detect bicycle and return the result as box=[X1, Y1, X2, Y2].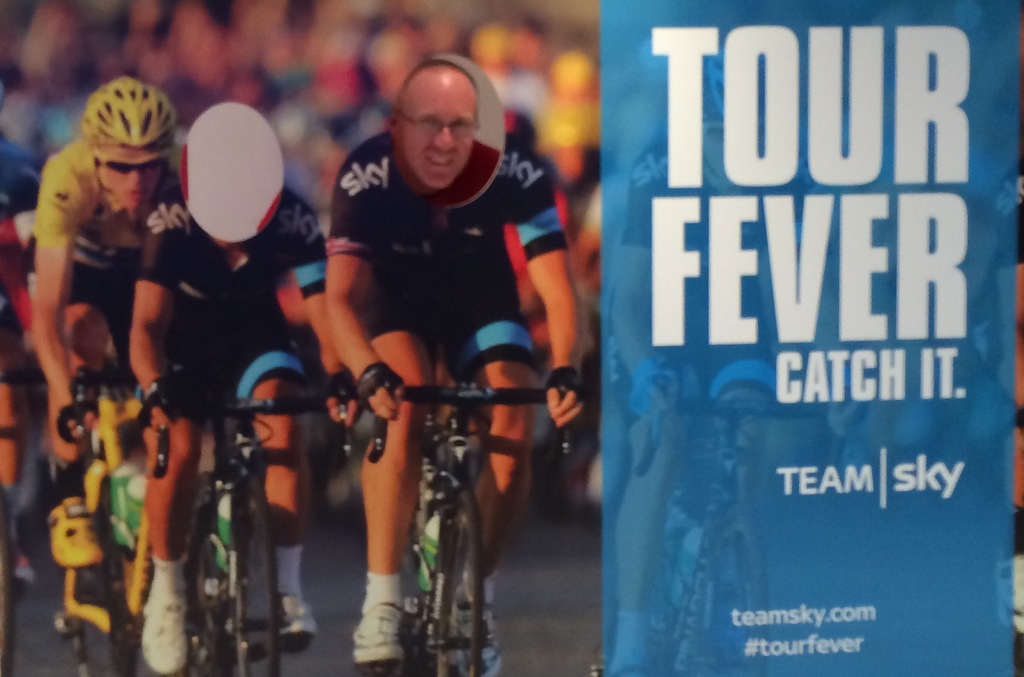
box=[366, 385, 577, 671].
